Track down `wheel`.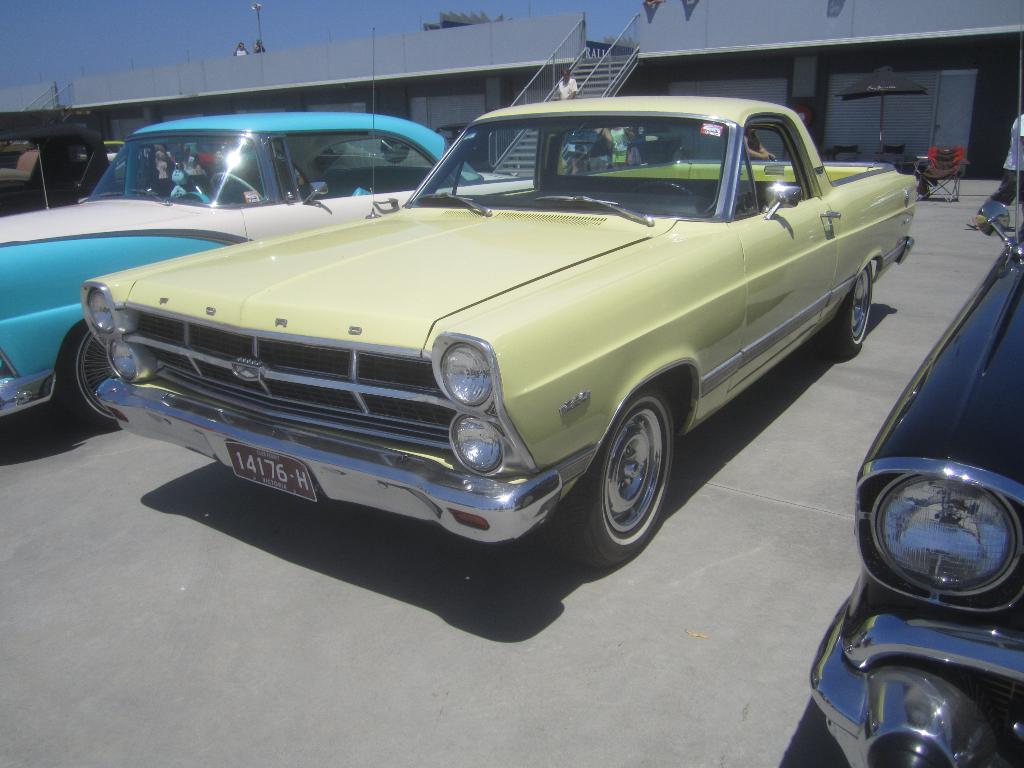
Tracked to BBox(209, 170, 262, 200).
